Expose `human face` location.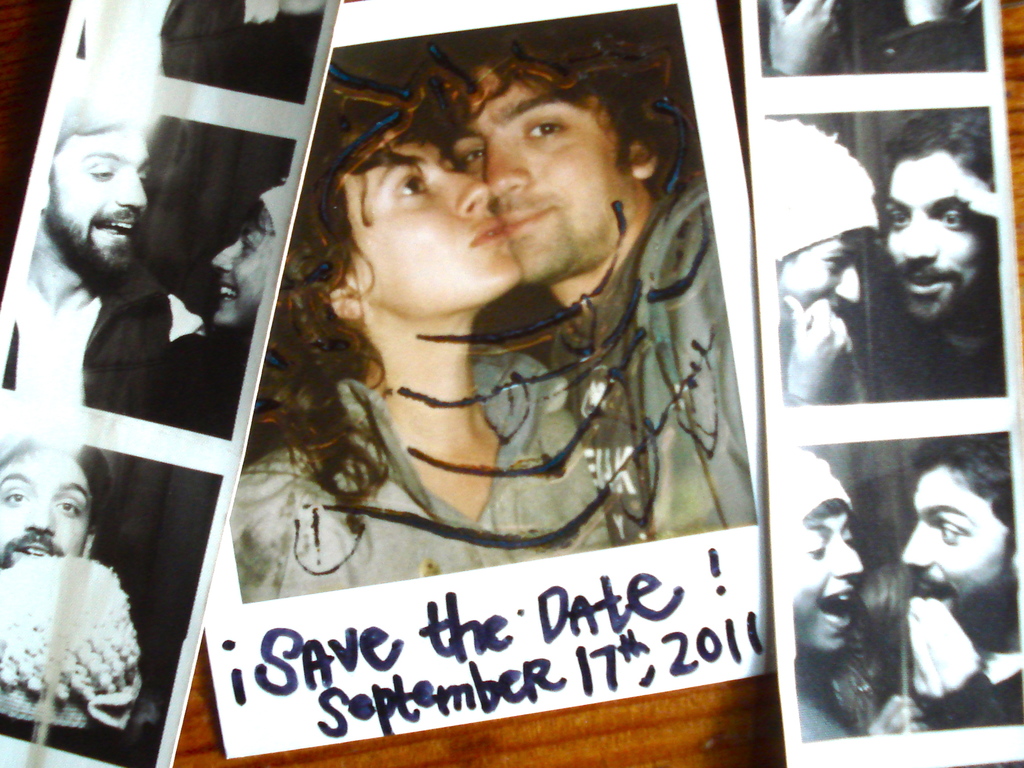
Exposed at rect(776, 241, 865, 331).
